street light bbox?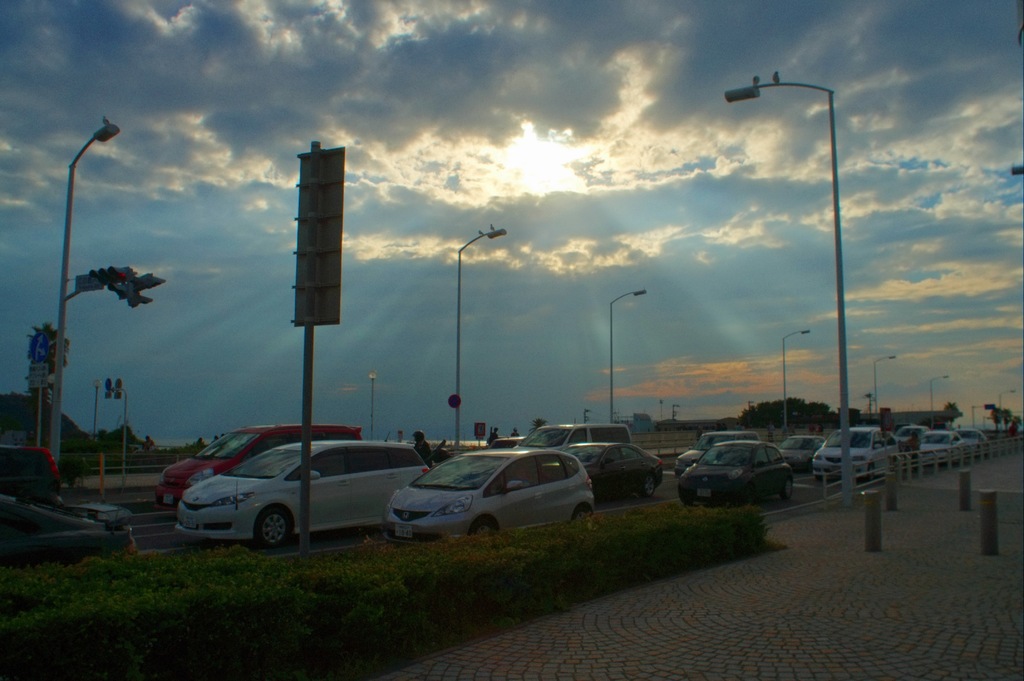
[left=1002, top=388, right=1013, bottom=406]
